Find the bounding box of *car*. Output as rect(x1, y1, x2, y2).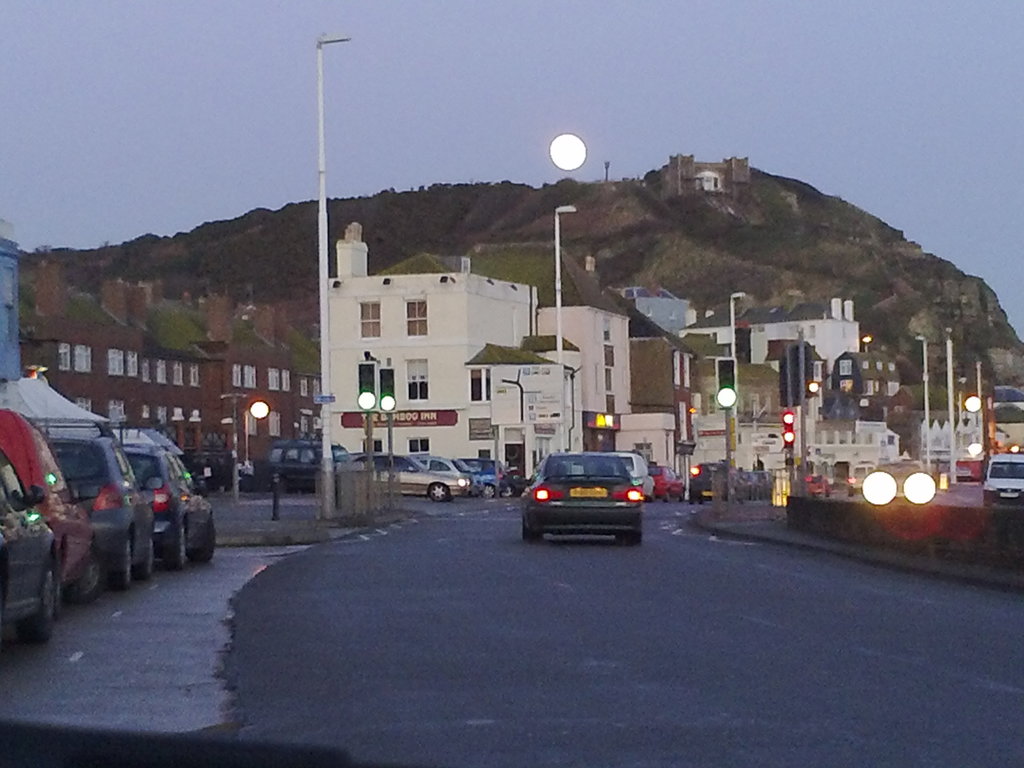
rect(462, 458, 508, 500).
